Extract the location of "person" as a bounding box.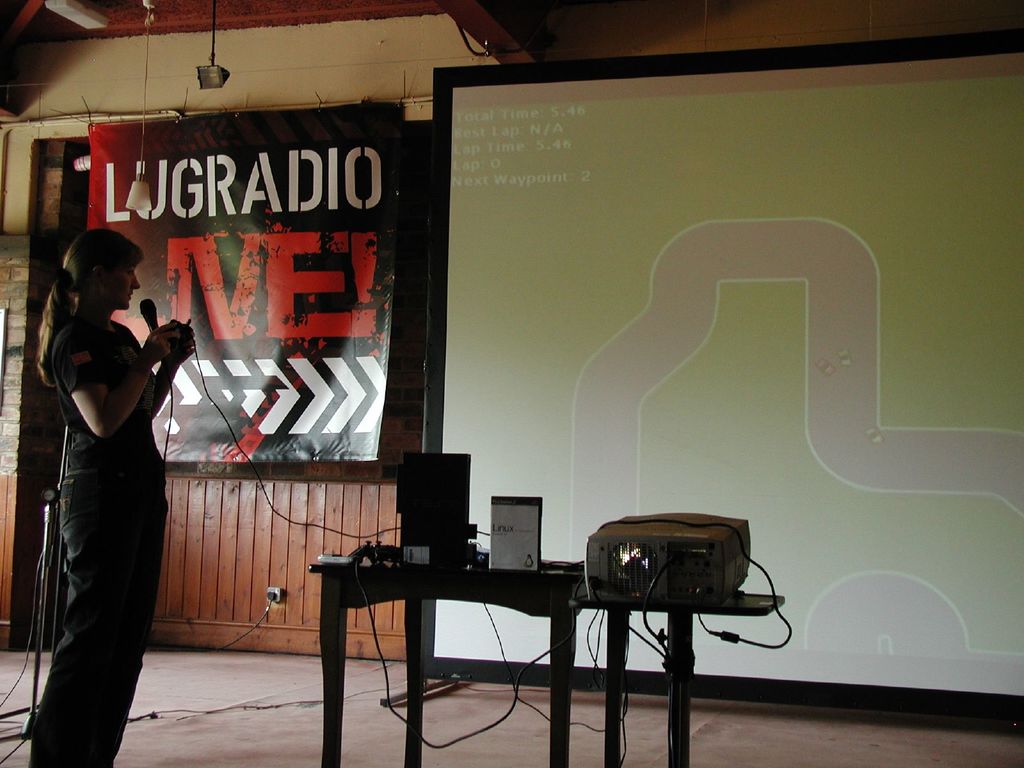
left=33, top=210, right=193, bottom=751.
